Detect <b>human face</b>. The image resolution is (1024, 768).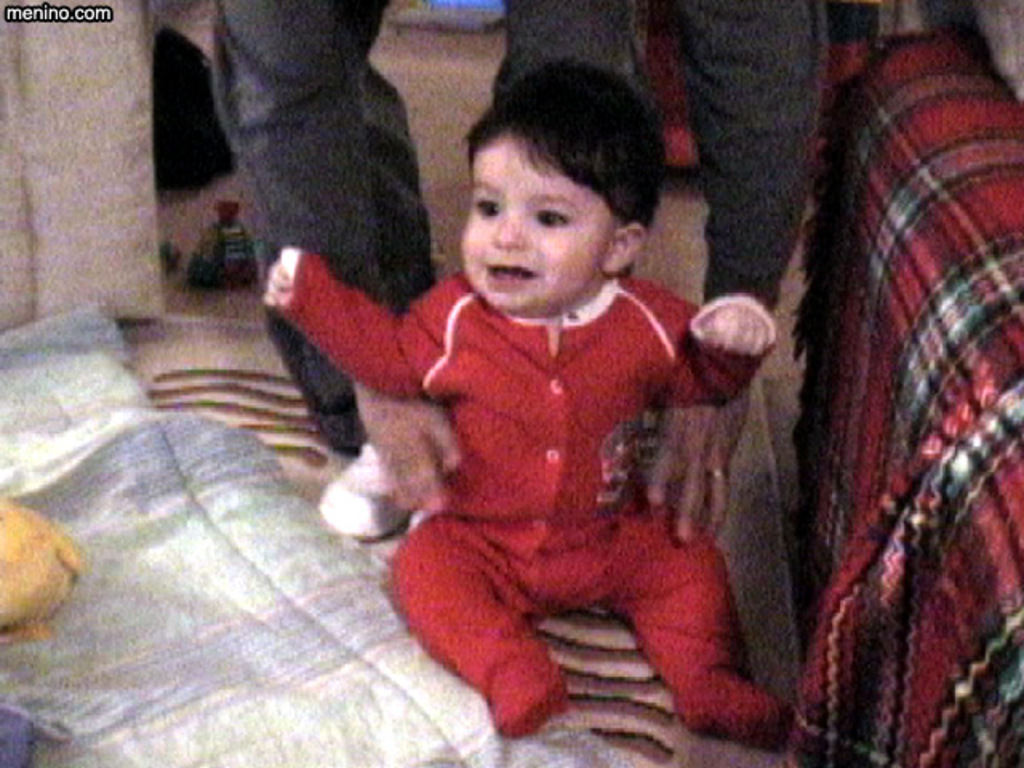
detection(445, 139, 611, 312).
